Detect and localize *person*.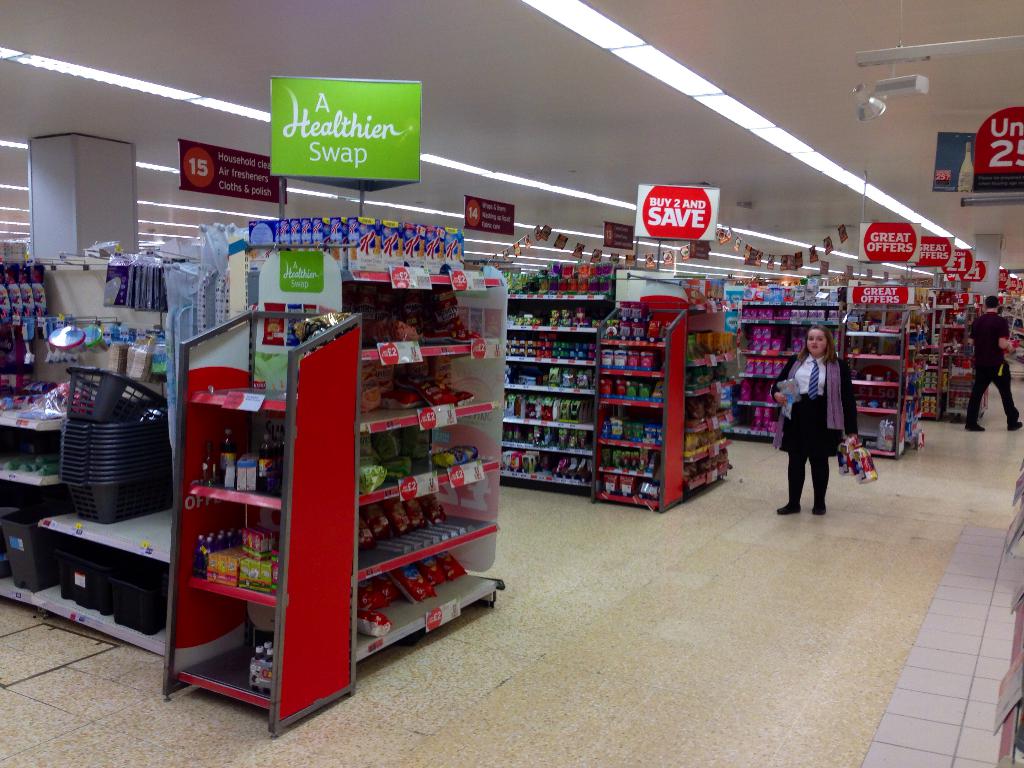
Localized at [768,323,858,517].
